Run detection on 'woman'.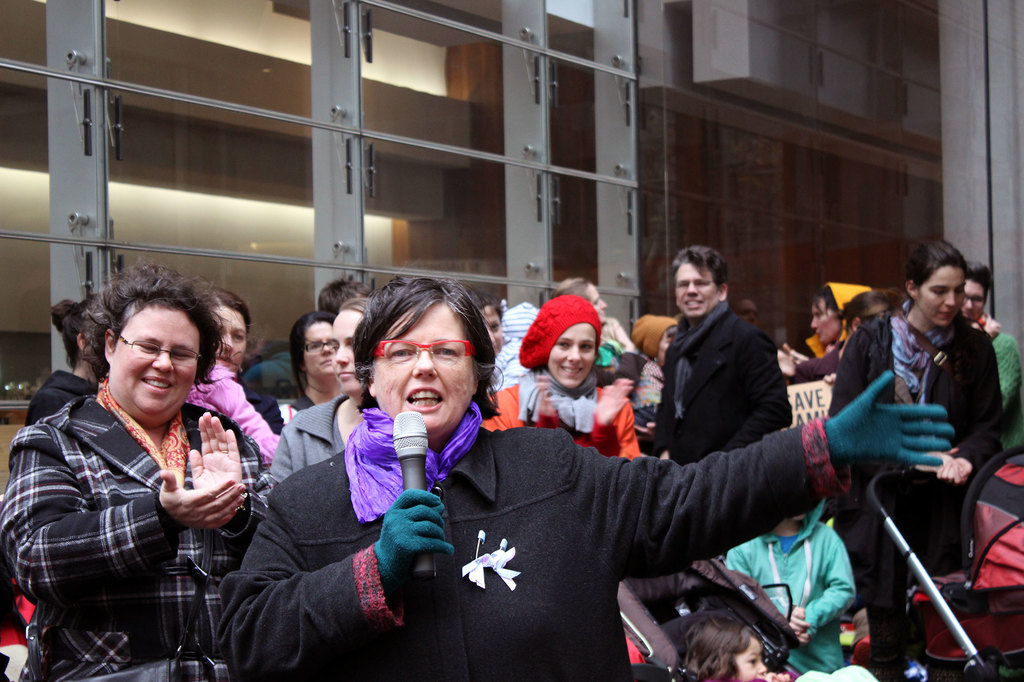
Result: <bbox>221, 278, 951, 681</bbox>.
